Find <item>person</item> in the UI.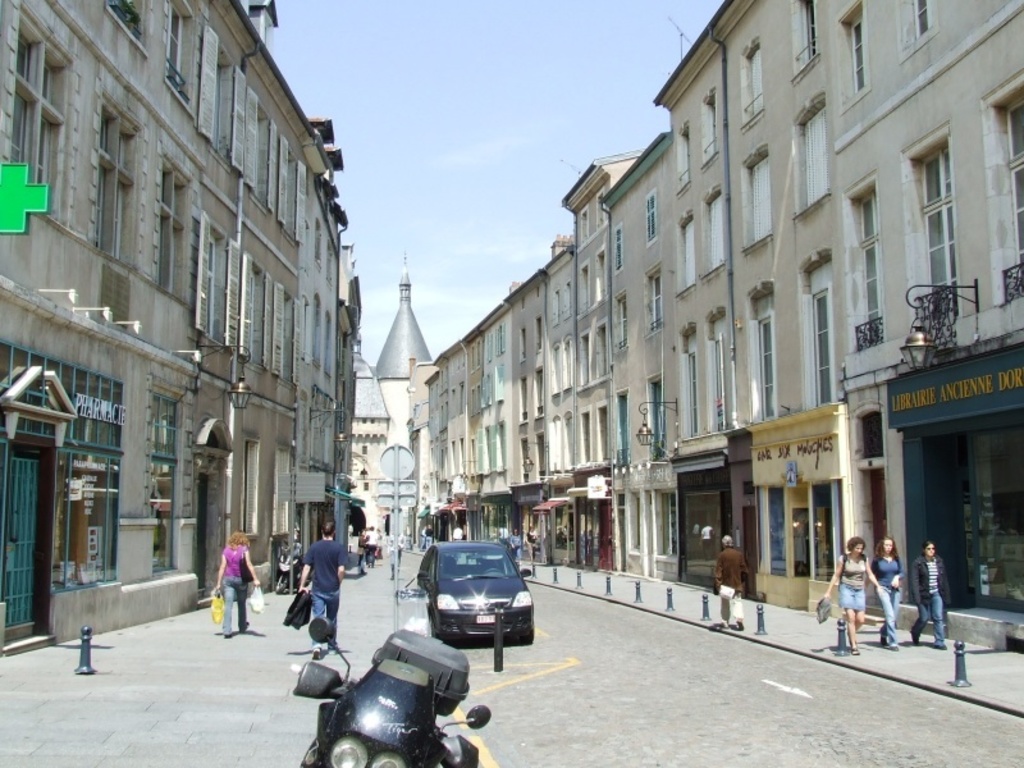
UI element at {"left": 417, "top": 526, "right": 426, "bottom": 549}.
